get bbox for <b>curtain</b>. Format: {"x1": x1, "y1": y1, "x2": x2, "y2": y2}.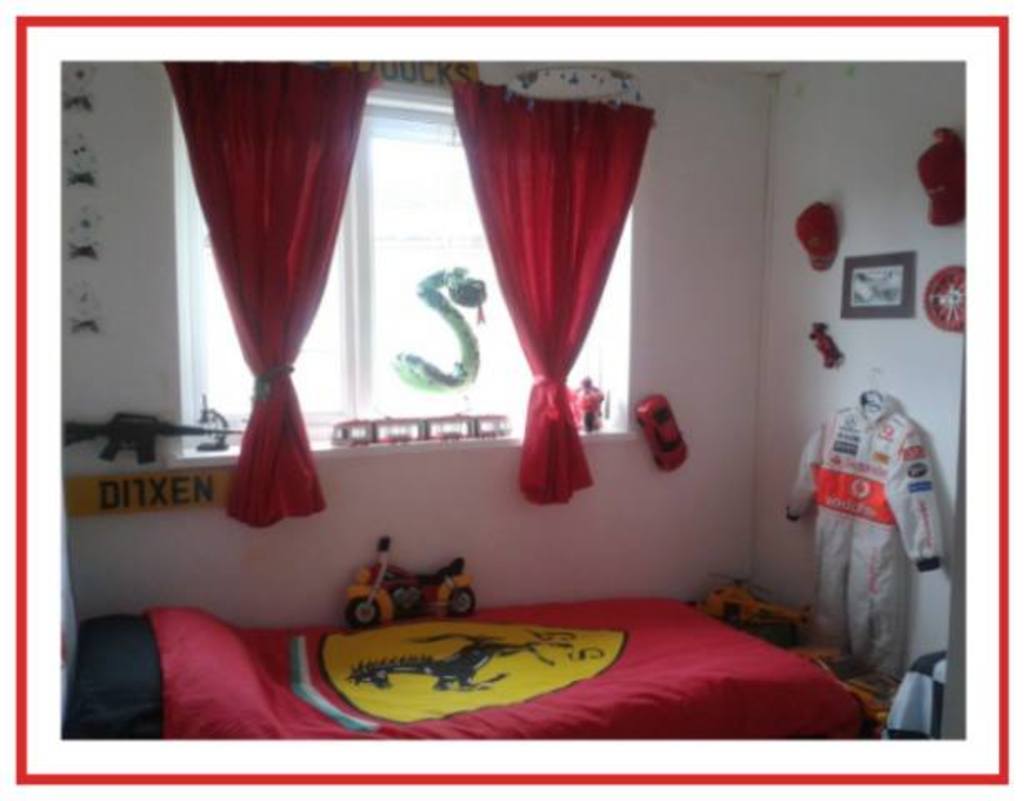
{"x1": 450, "y1": 88, "x2": 659, "y2": 504}.
